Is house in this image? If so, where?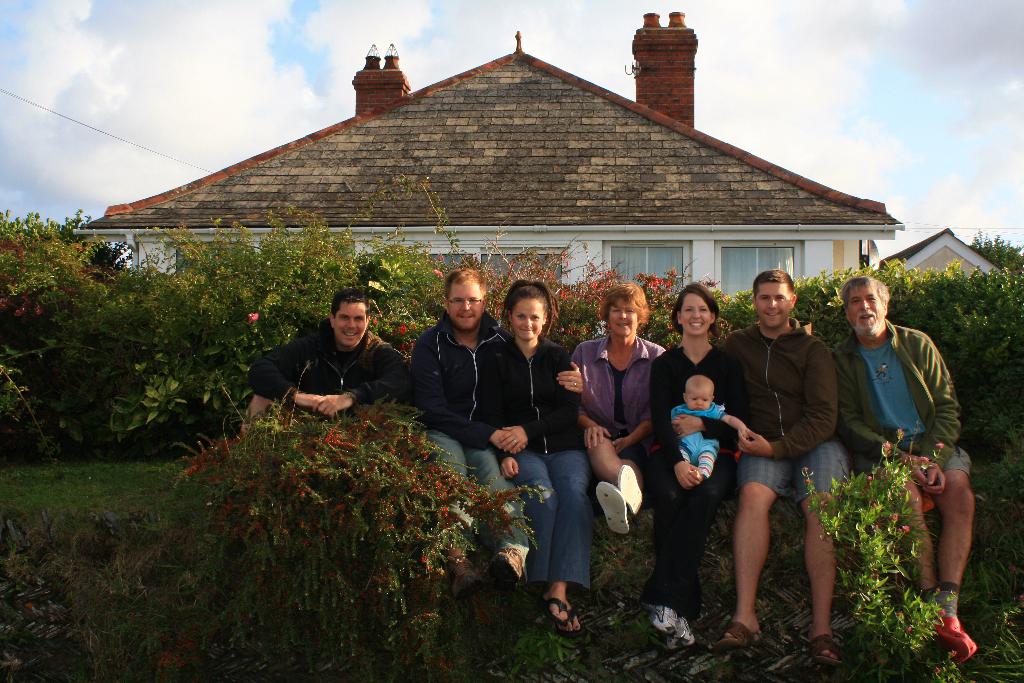
Yes, at <region>74, 13, 902, 292</region>.
